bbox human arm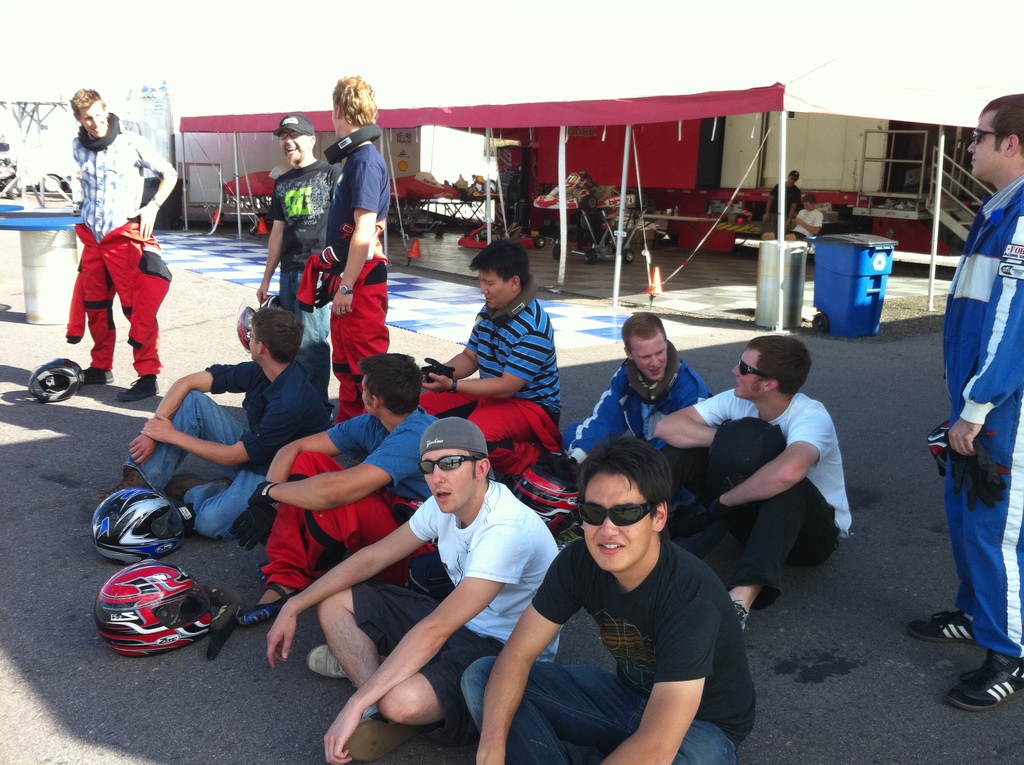
box=[725, 402, 836, 510]
